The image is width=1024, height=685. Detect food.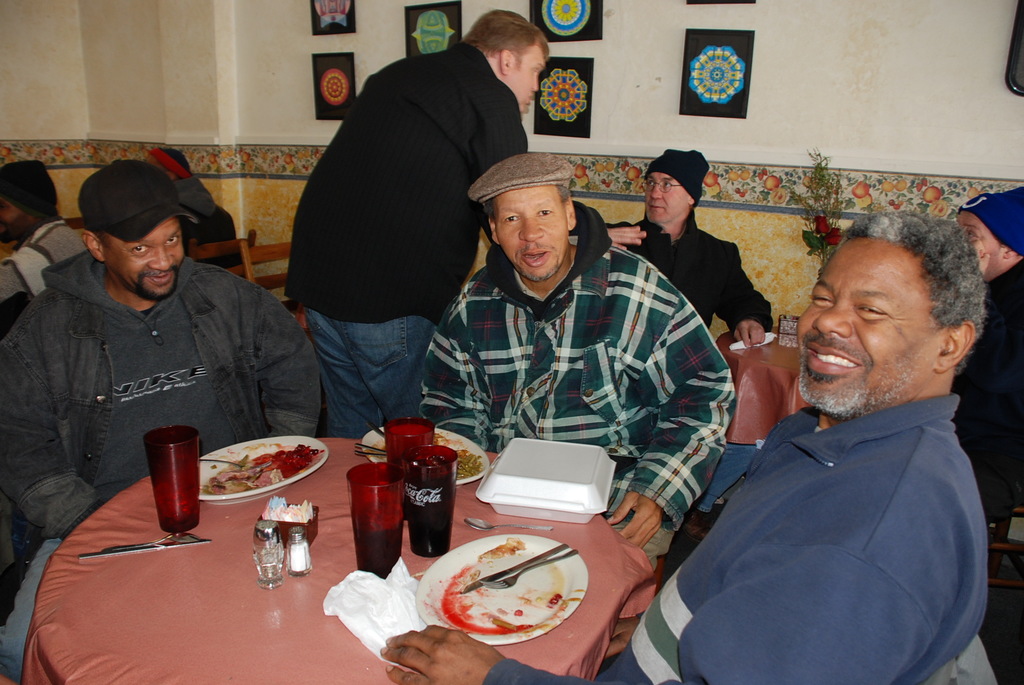
Detection: crop(831, 187, 840, 194).
